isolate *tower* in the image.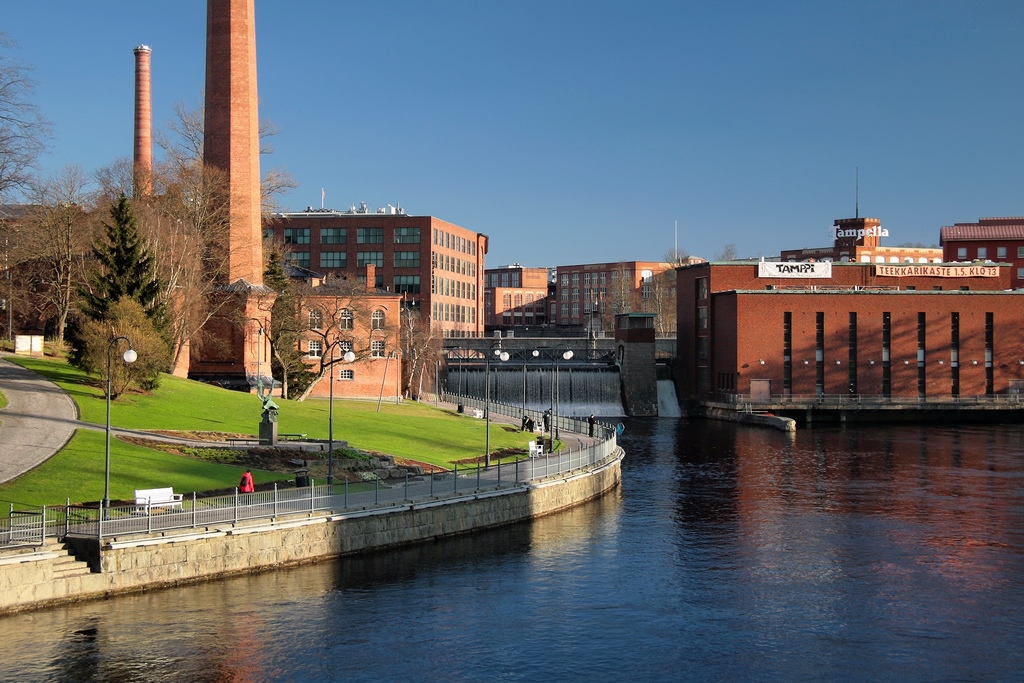
Isolated region: left=250, top=202, right=494, bottom=374.
